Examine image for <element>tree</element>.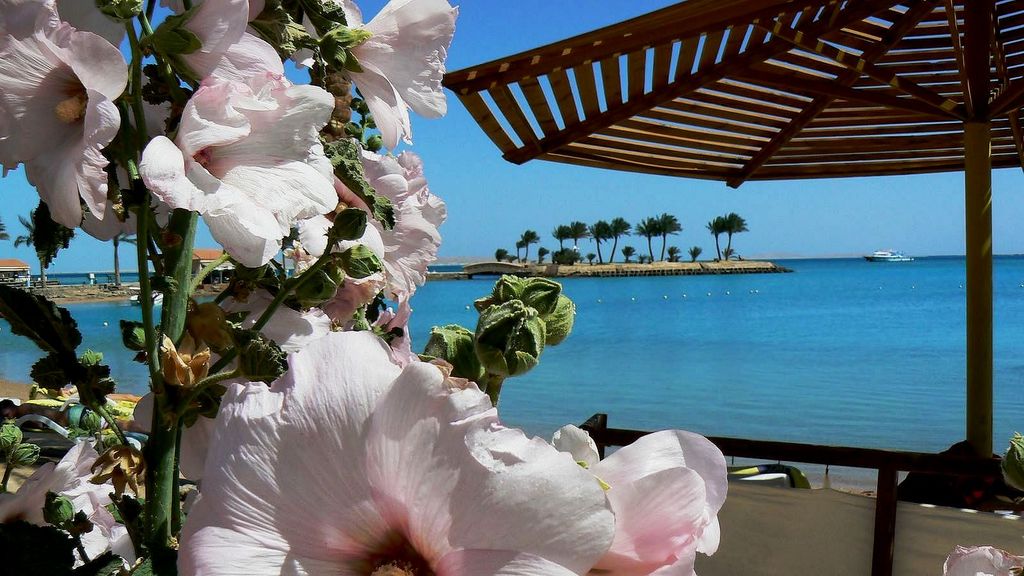
Examination result: left=630, top=217, right=665, bottom=259.
